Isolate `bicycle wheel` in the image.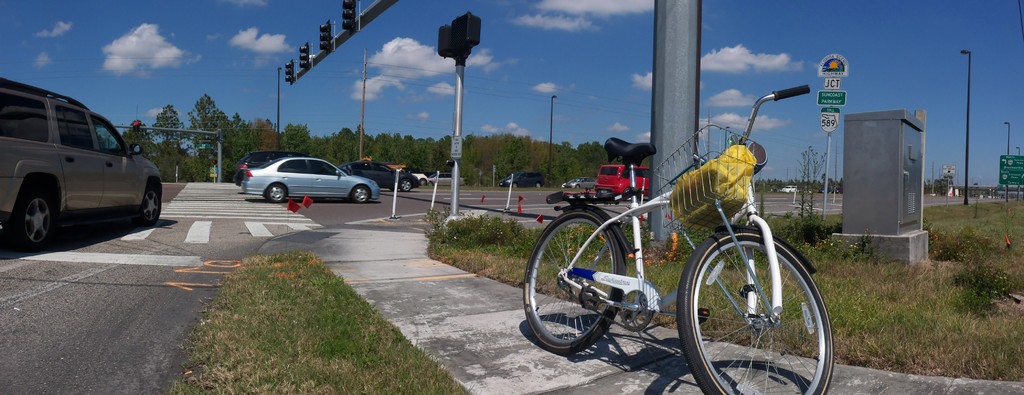
Isolated region: [left=522, top=200, right=623, bottom=360].
